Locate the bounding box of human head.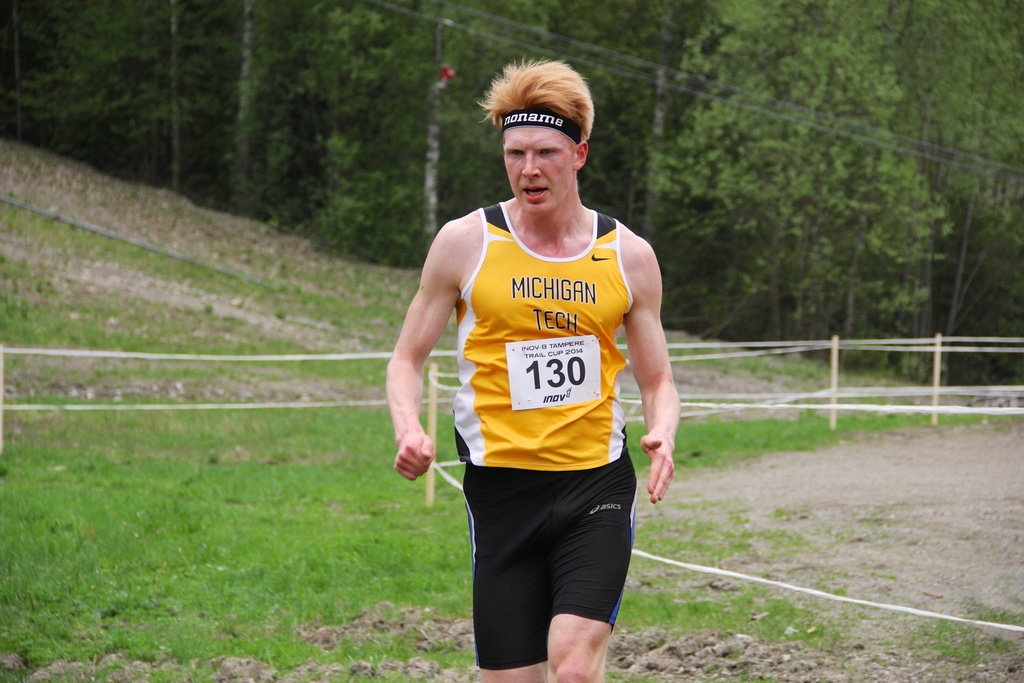
Bounding box: region(488, 71, 600, 205).
